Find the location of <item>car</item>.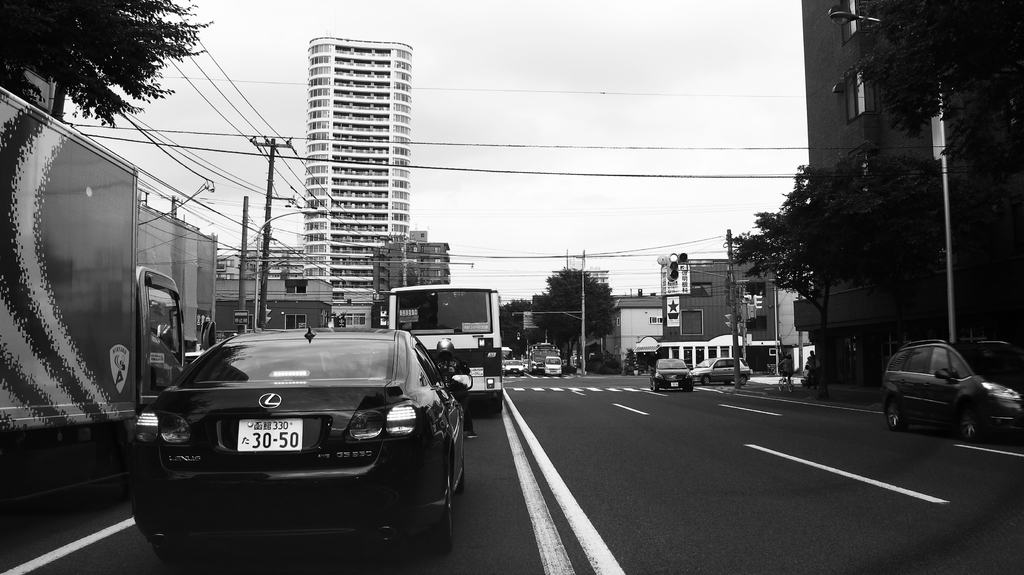
Location: box(881, 331, 1023, 442).
